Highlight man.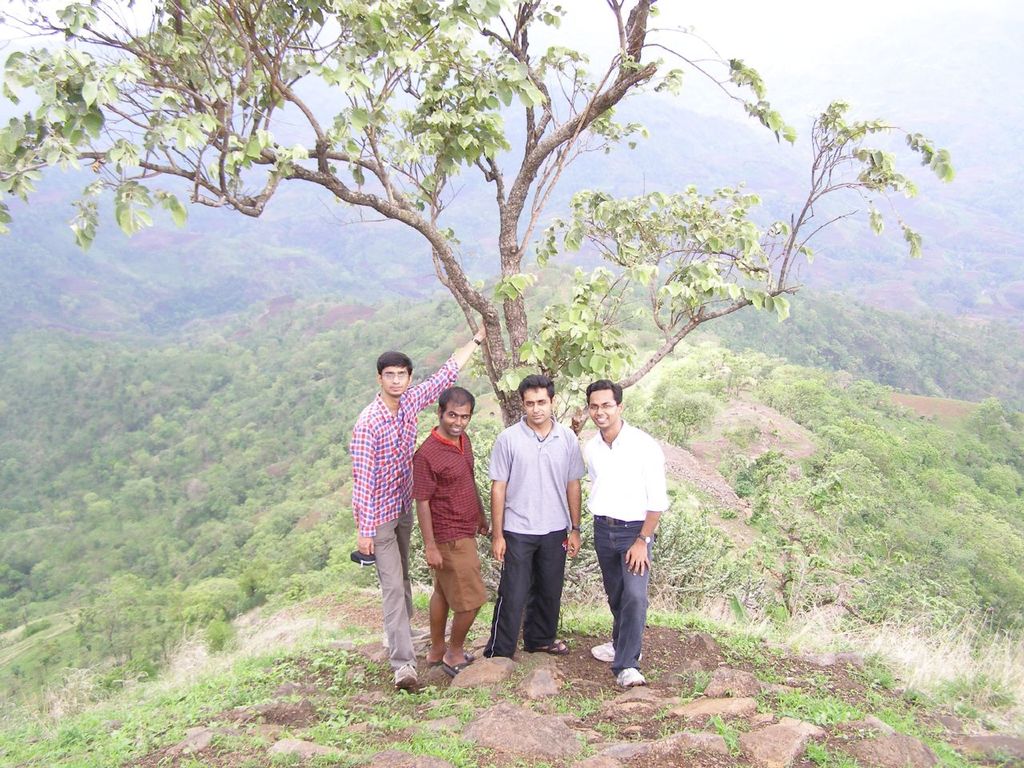
Highlighted region: rect(487, 384, 569, 684).
